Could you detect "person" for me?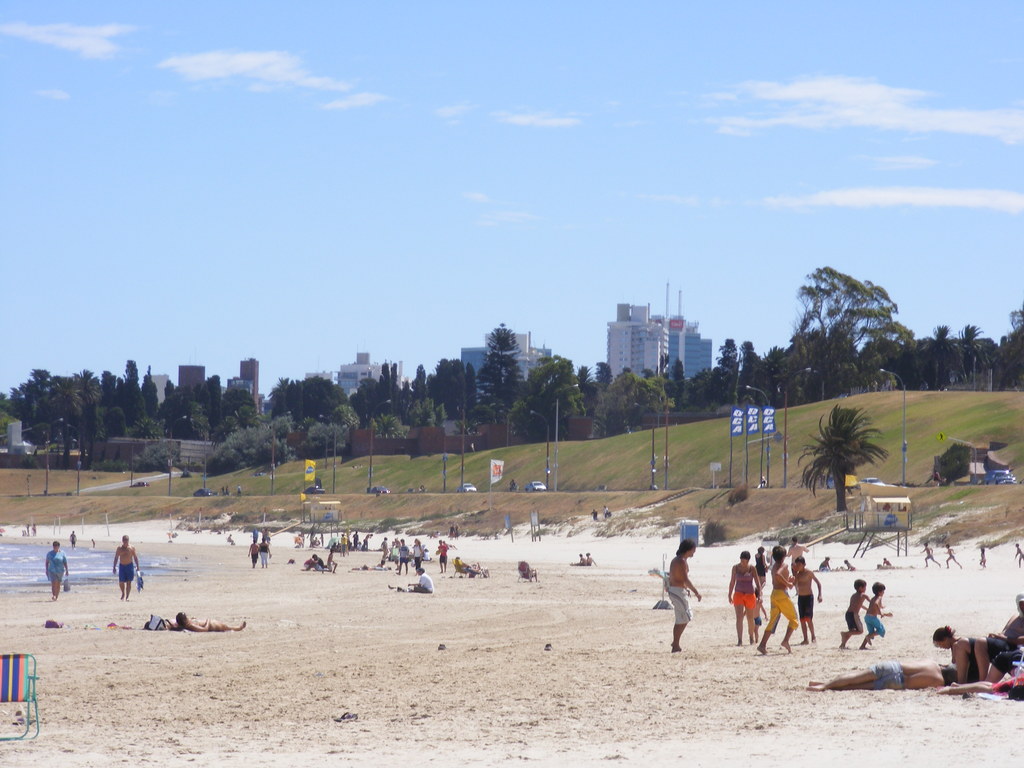
Detection result: Rect(349, 531, 358, 554).
